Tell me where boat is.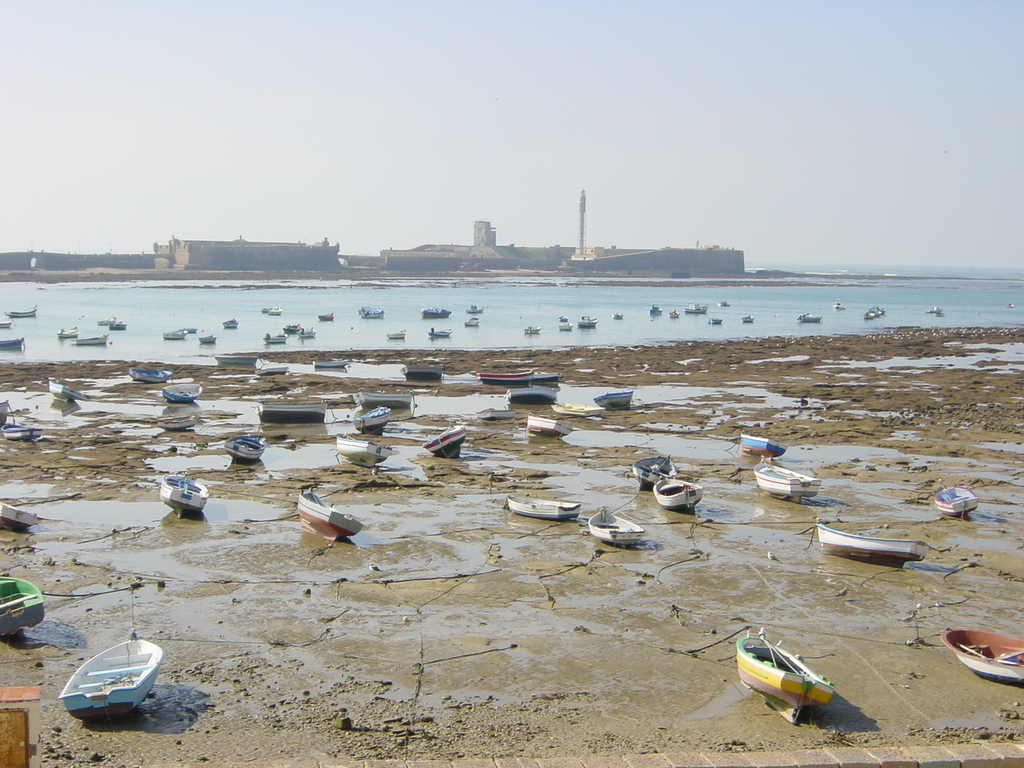
boat is at [0, 420, 44, 445].
